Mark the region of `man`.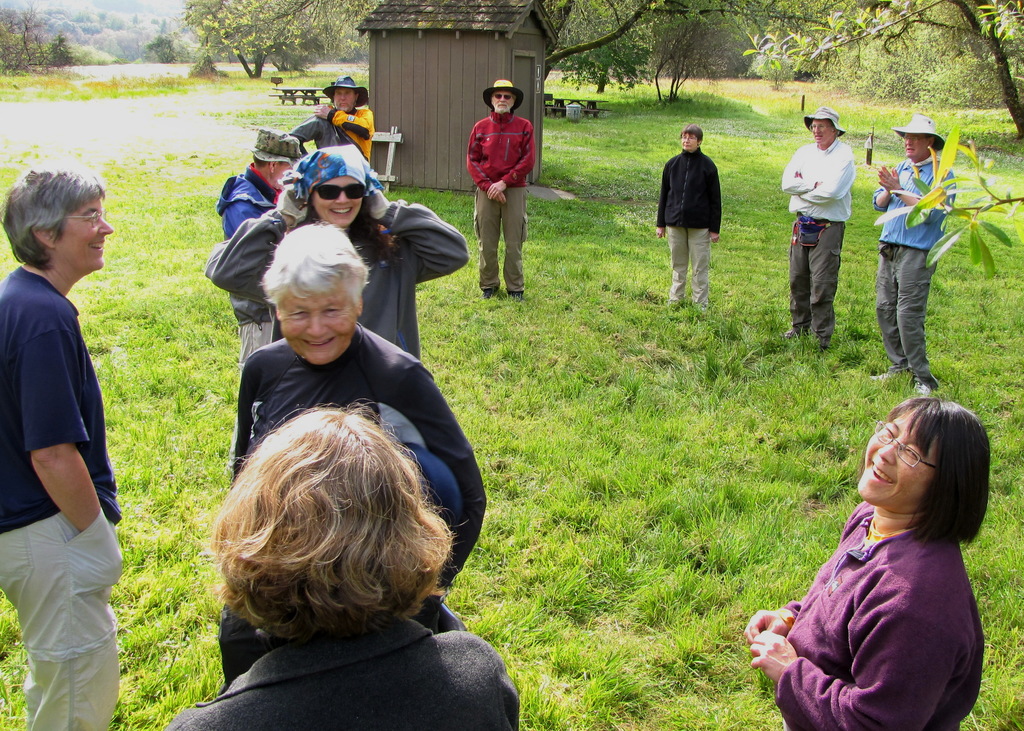
Region: 466/81/538/304.
